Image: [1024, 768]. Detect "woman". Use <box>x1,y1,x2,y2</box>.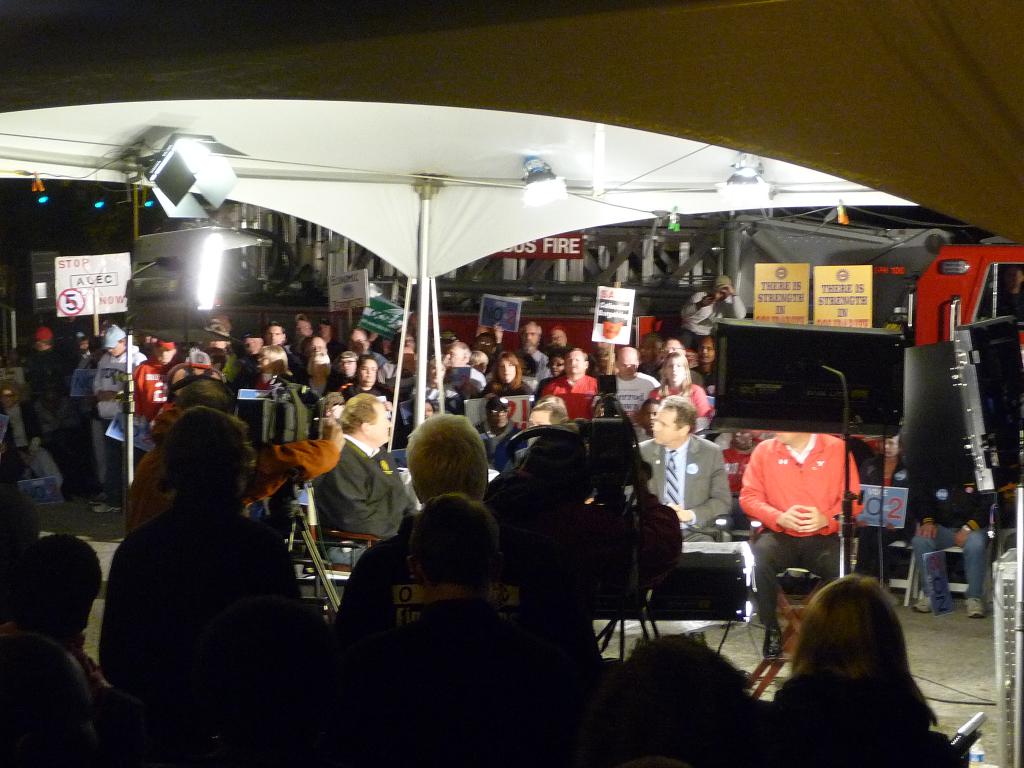
<box>335,347,364,388</box>.
